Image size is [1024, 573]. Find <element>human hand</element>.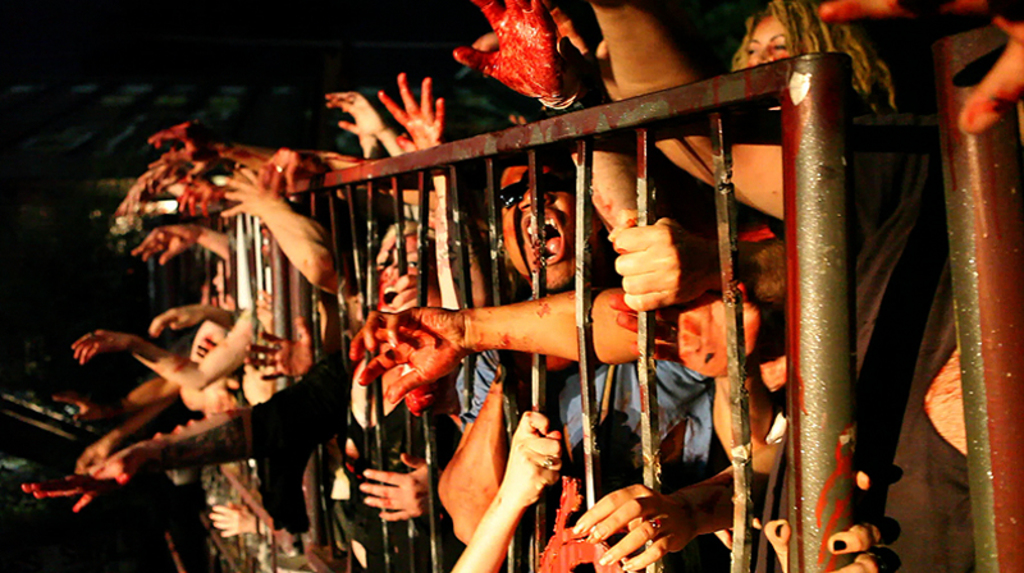
343/304/467/411.
